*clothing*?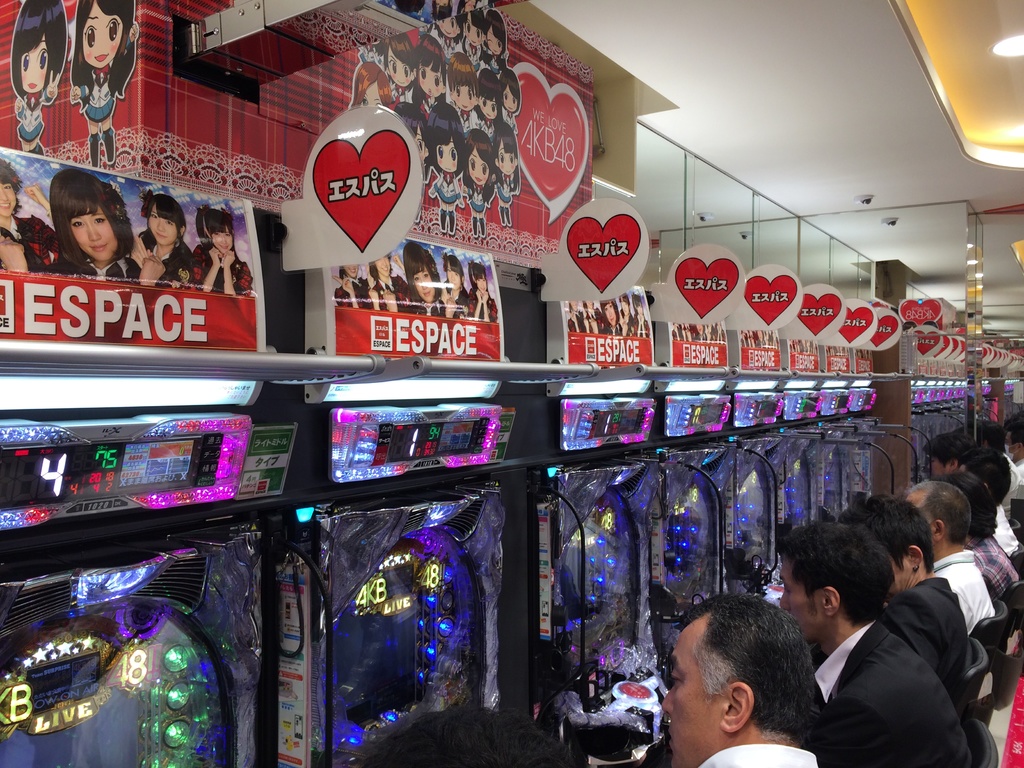
(979,534,1016,597)
